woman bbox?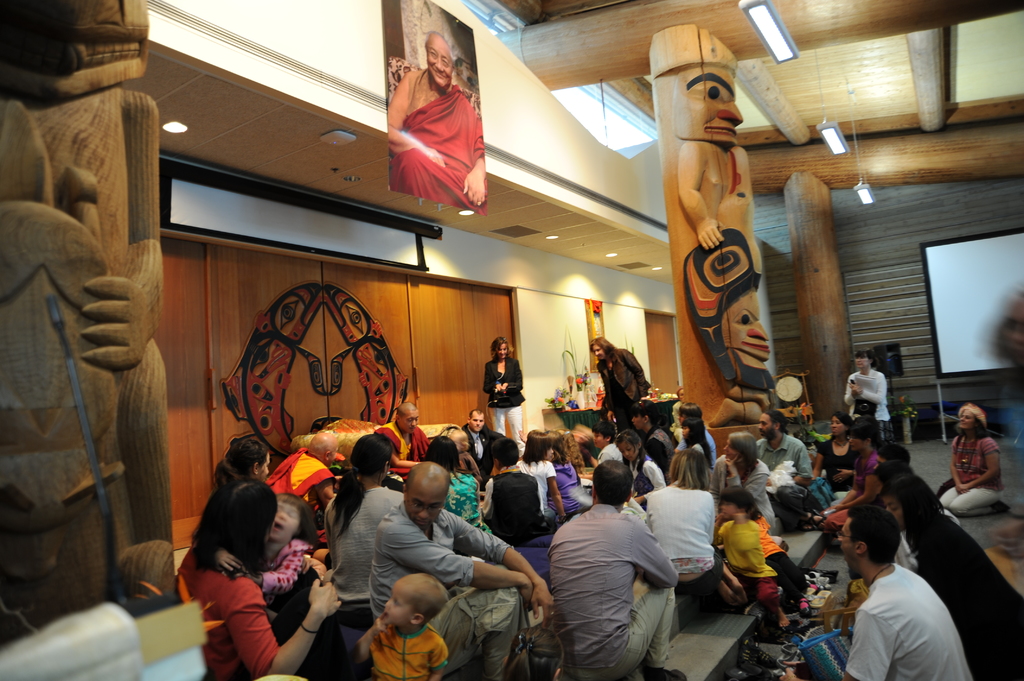
{"x1": 879, "y1": 472, "x2": 1005, "y2": 680}
